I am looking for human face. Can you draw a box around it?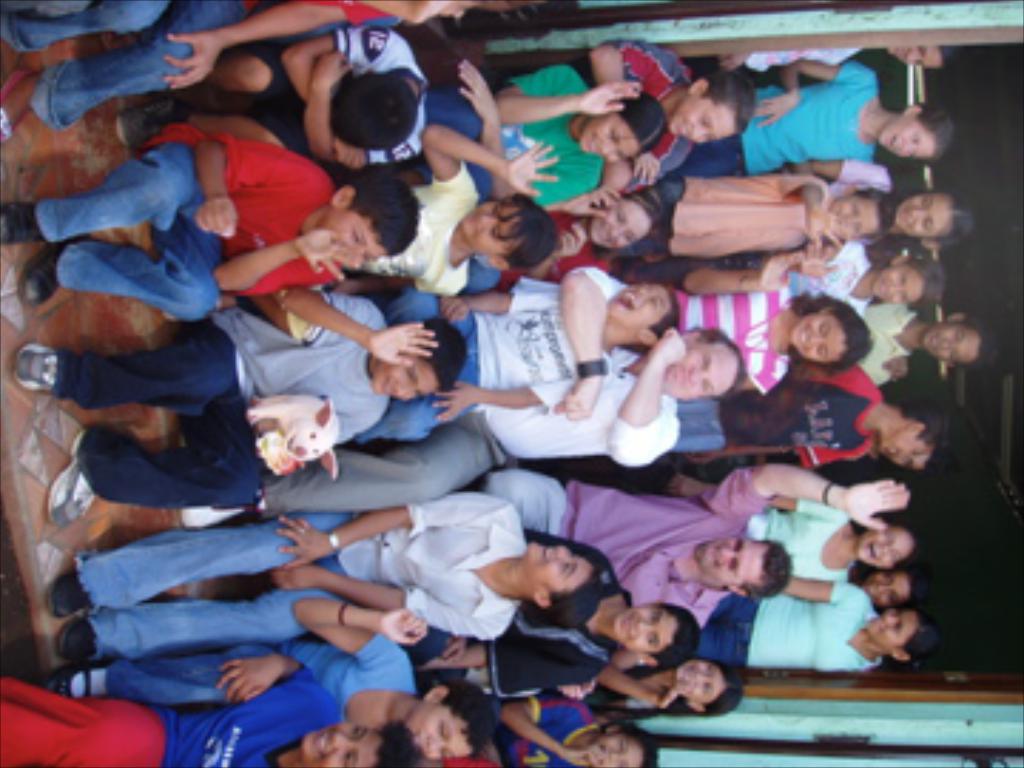
Sure, the bounding box is rect(401, 703, 475, 762).
